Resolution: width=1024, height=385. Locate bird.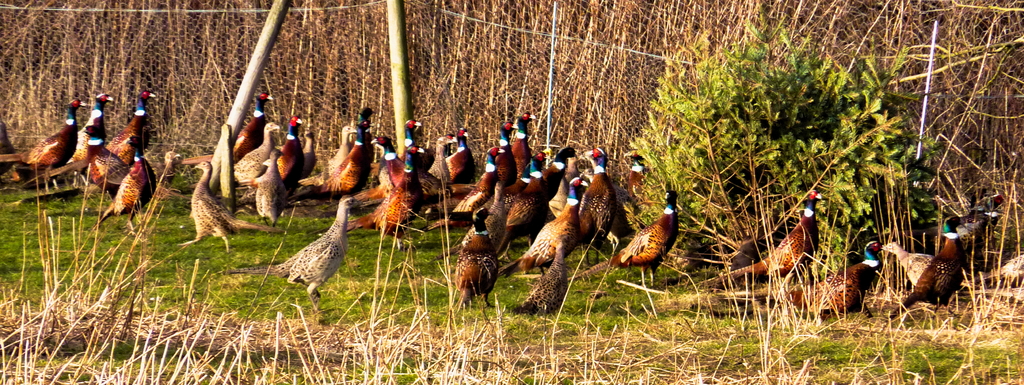
region(353, 165, 411, 240).
